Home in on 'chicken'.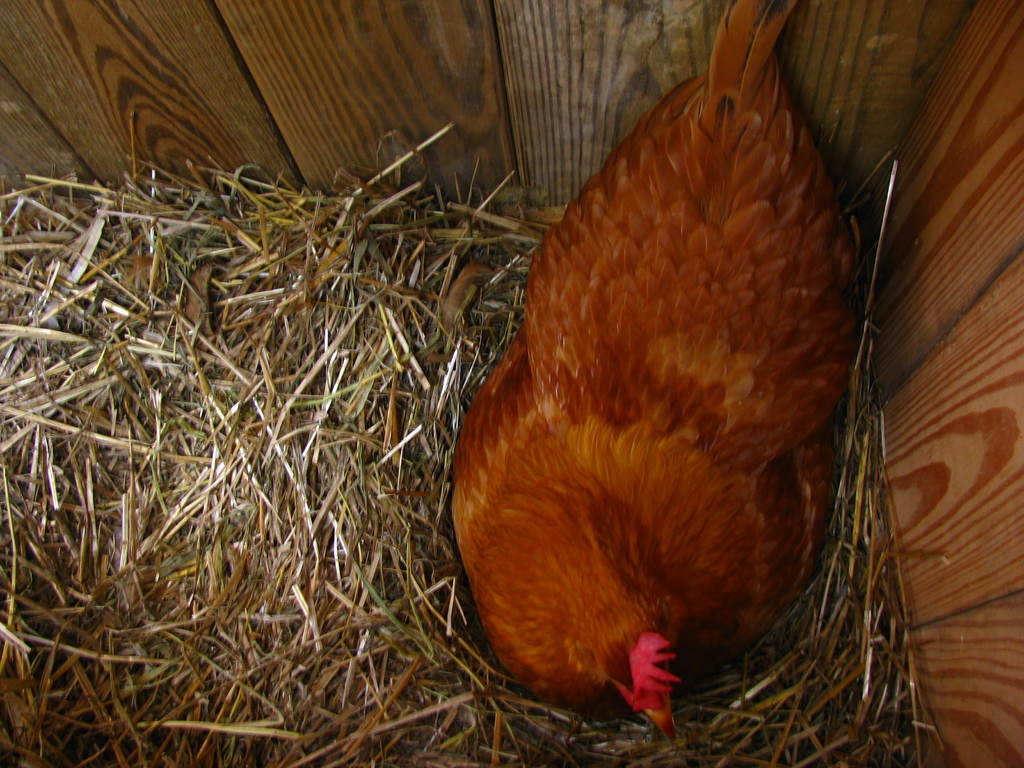
Homed in at bbox=[449, 1, 877, 740].
